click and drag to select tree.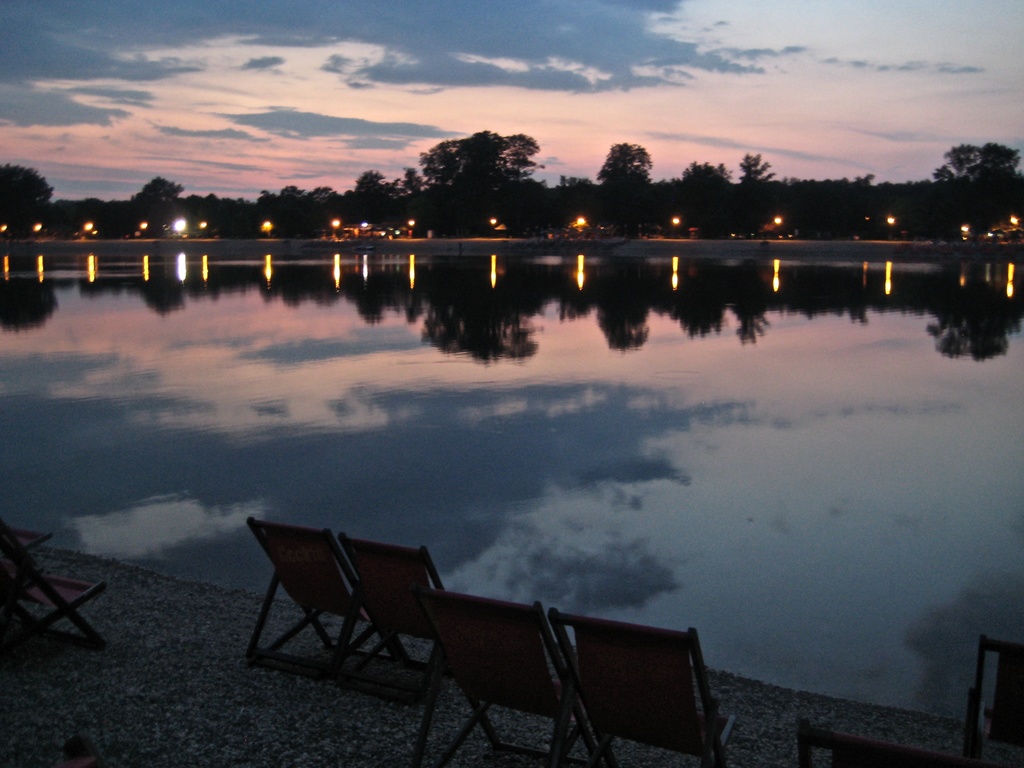
Selection: locate(931, 135, 1023, 246).
